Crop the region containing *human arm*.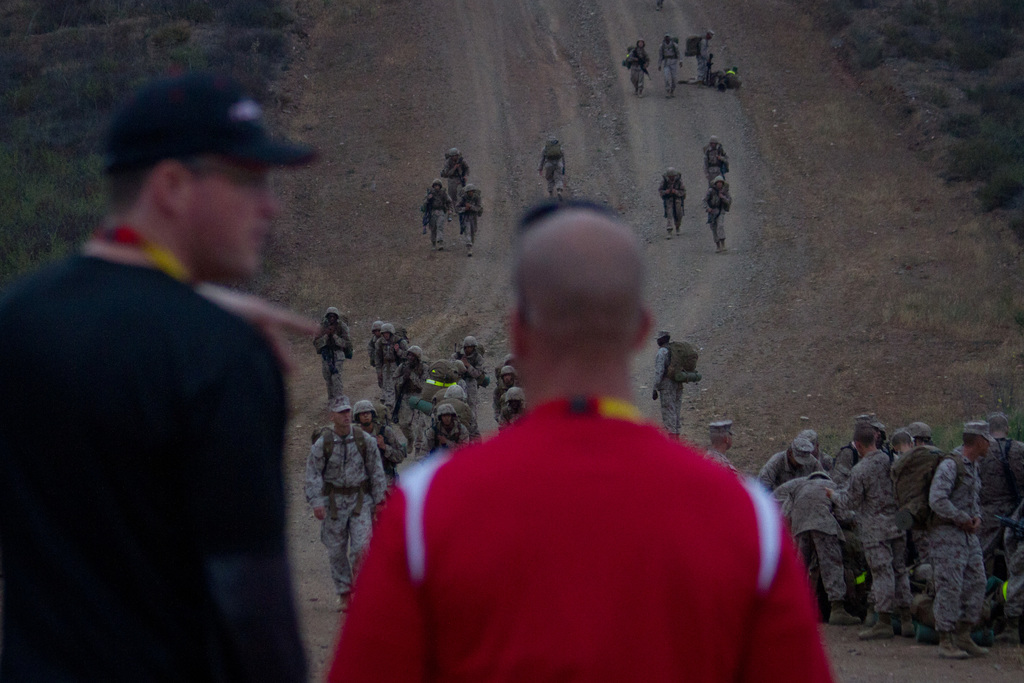
Crop region: [x1=456, y1=352, x2=486, y2=377].
